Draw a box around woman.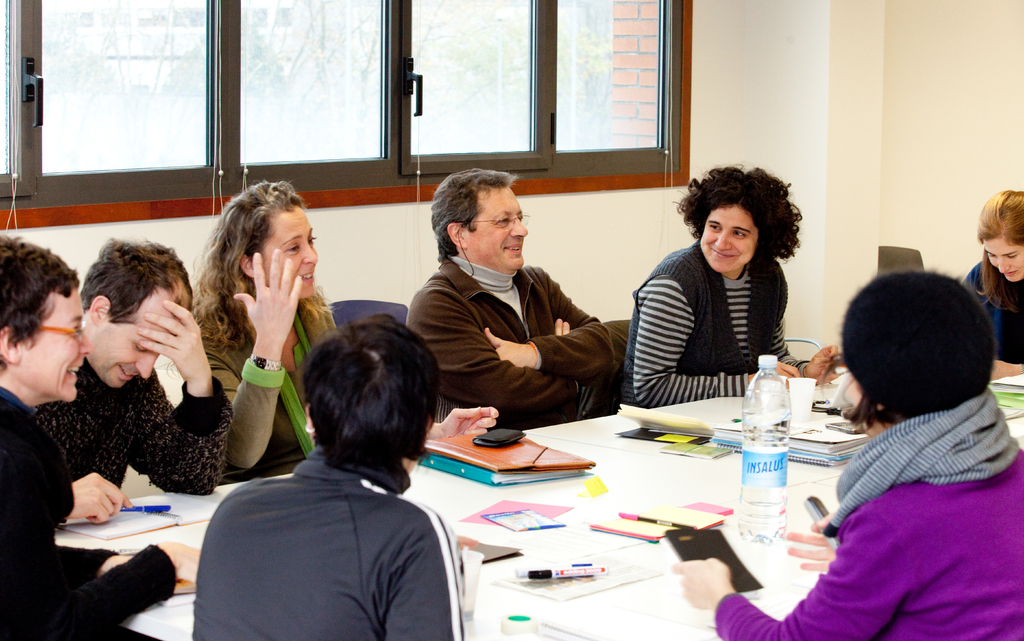
x1=627 y1=164 x2=836 y2=407.
